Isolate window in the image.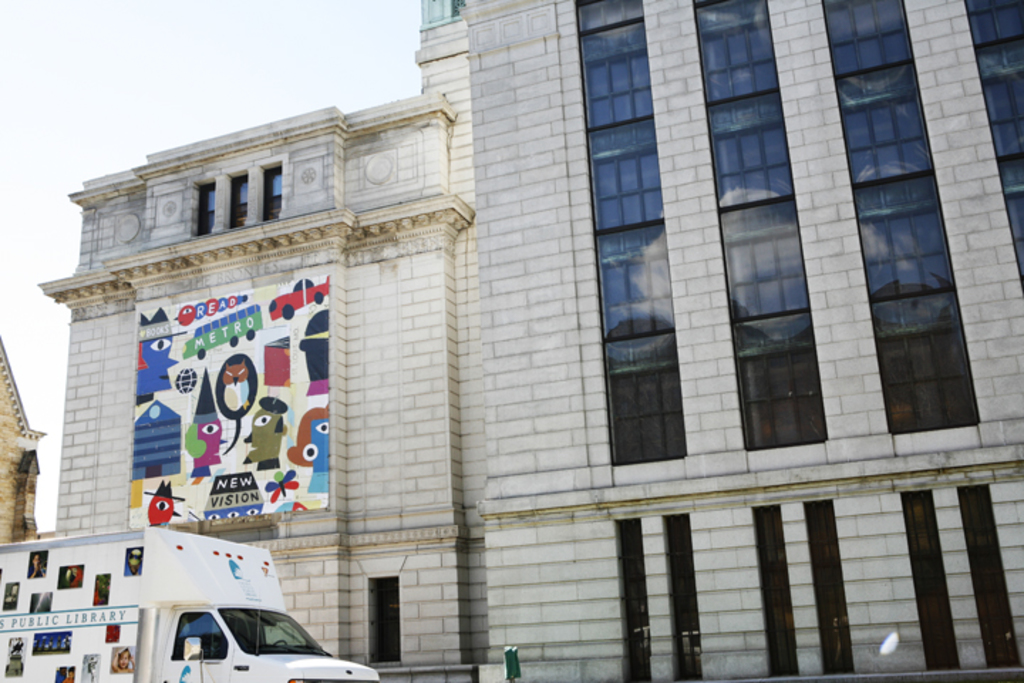
Isolated region: {"left": 963, "top": 0, "right": 1023, "bottom": 292}.
